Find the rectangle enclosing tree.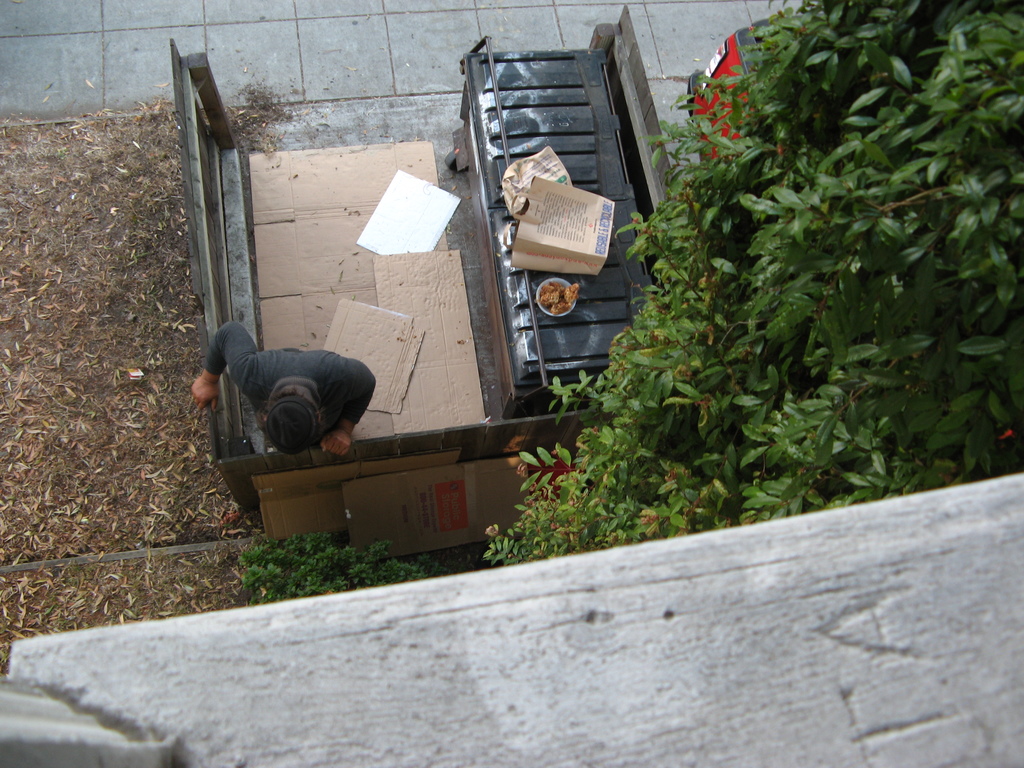
[478,0,1023,576].
